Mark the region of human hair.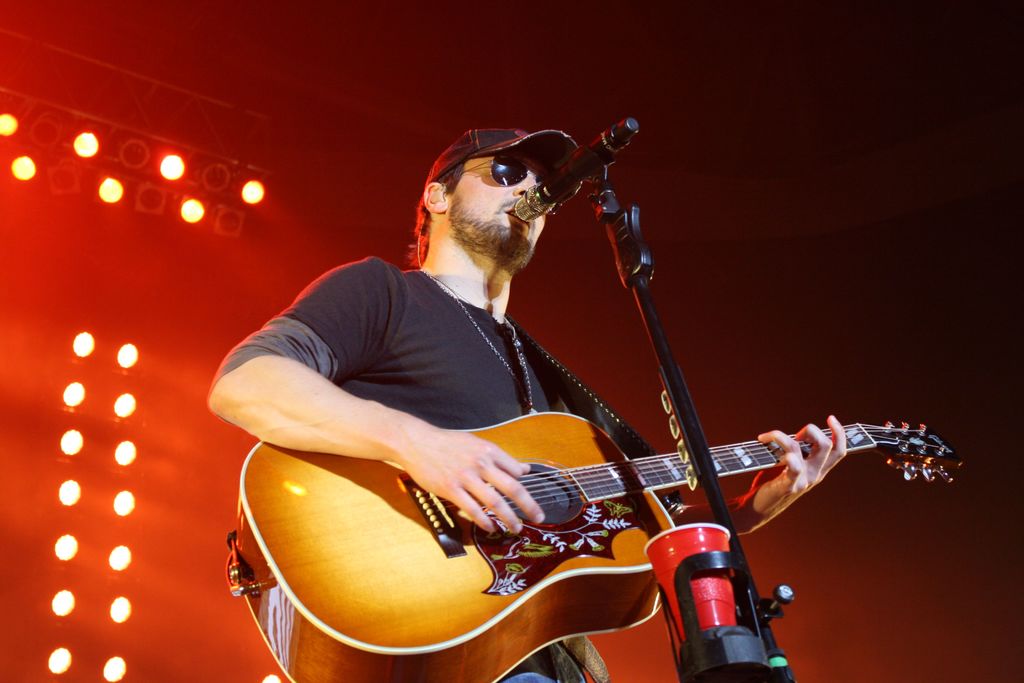
Region: bbox=(409, 160, 465, 265).
